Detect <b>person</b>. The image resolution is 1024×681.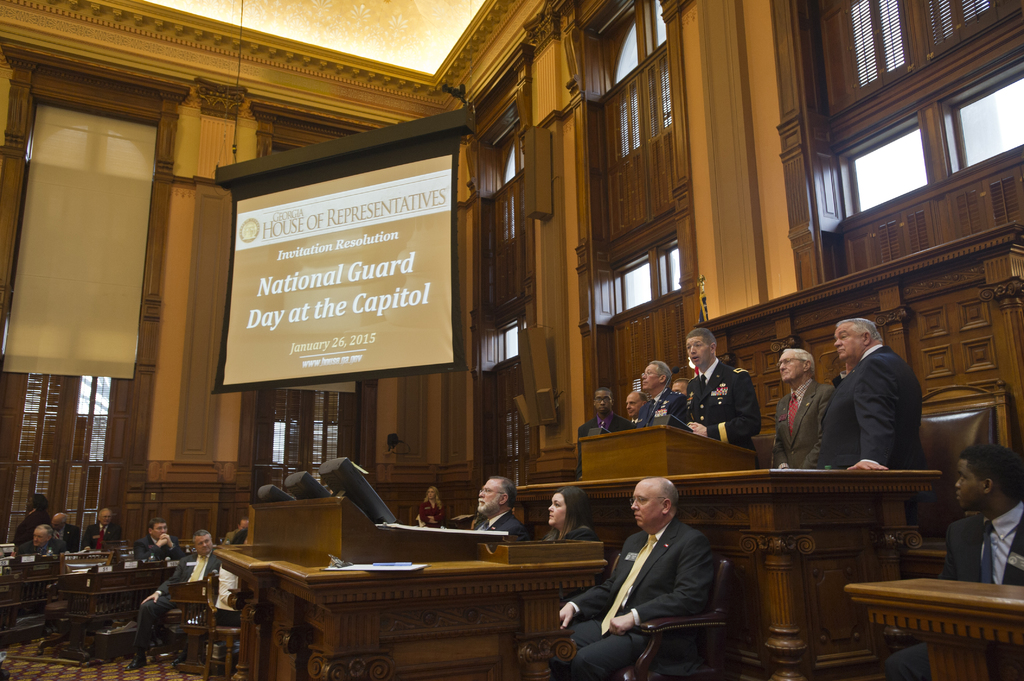
{"x1": 15, "y1": 496, "x2": 46, "y2": 556}.
